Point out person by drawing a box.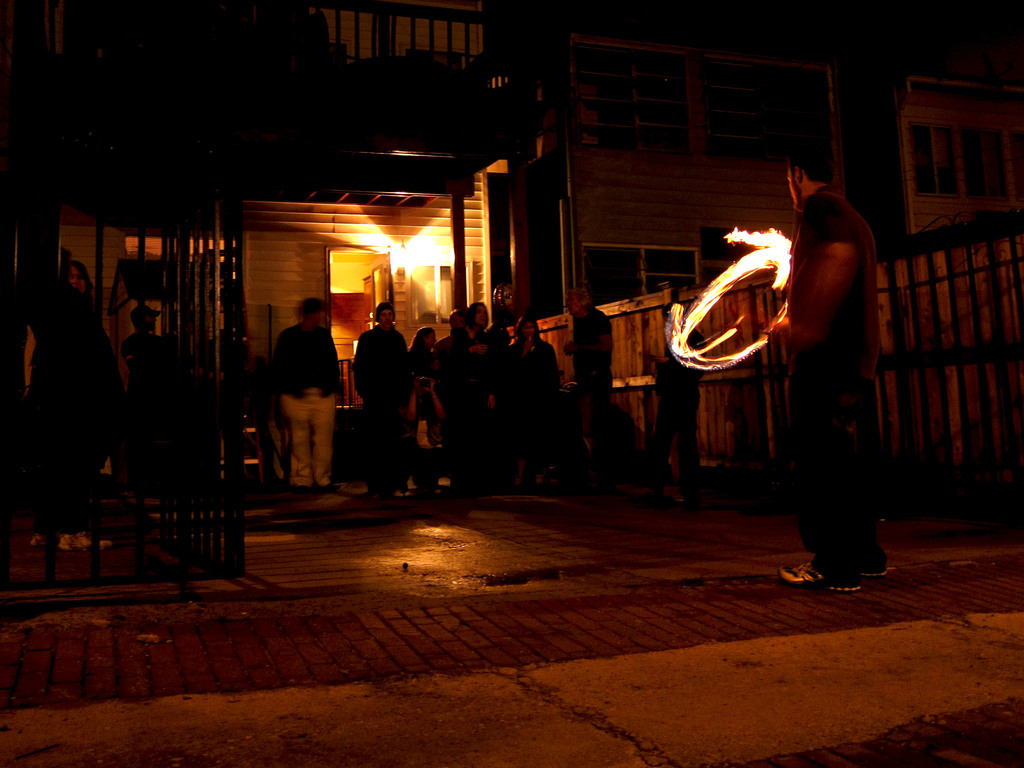
<bbox>346, 304, 403, 512</bbox>.
